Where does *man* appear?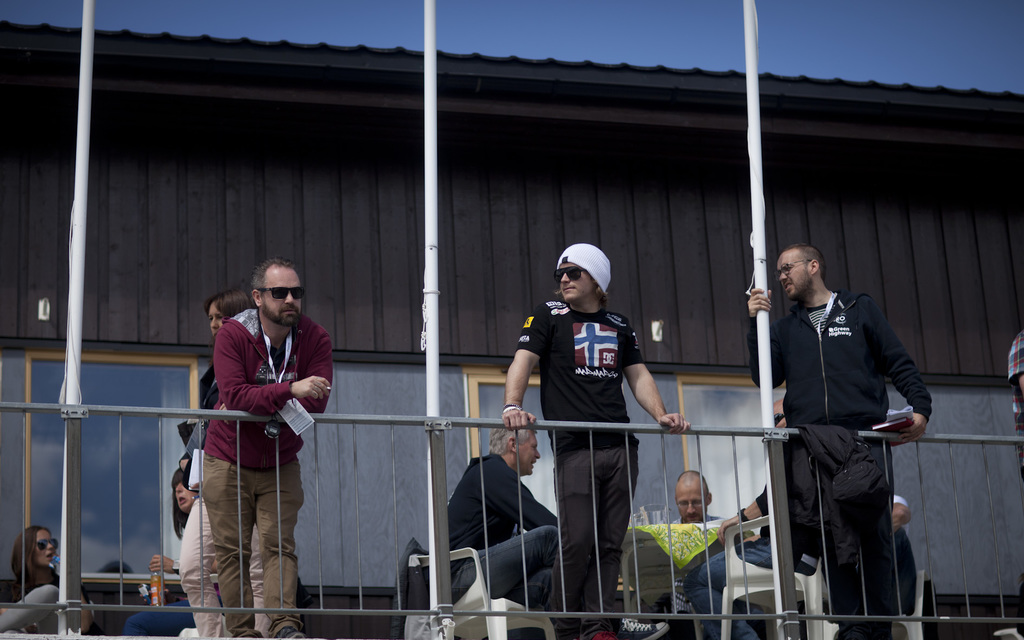
Appears at select_region(656, 463, 720, 530).
